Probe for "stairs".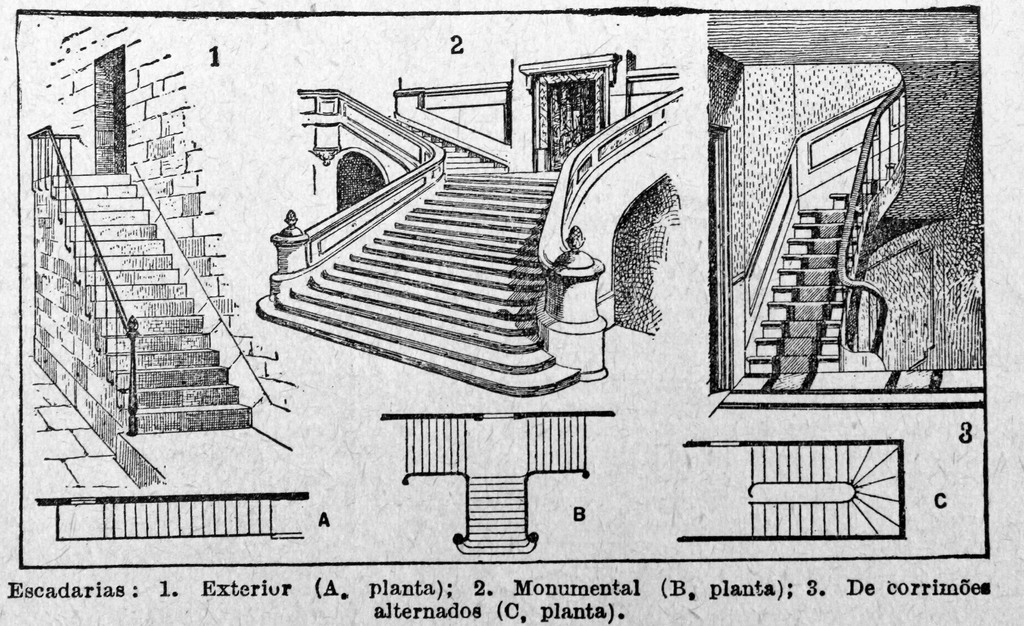
Probe result: crop(749, 444, 902, 543).
